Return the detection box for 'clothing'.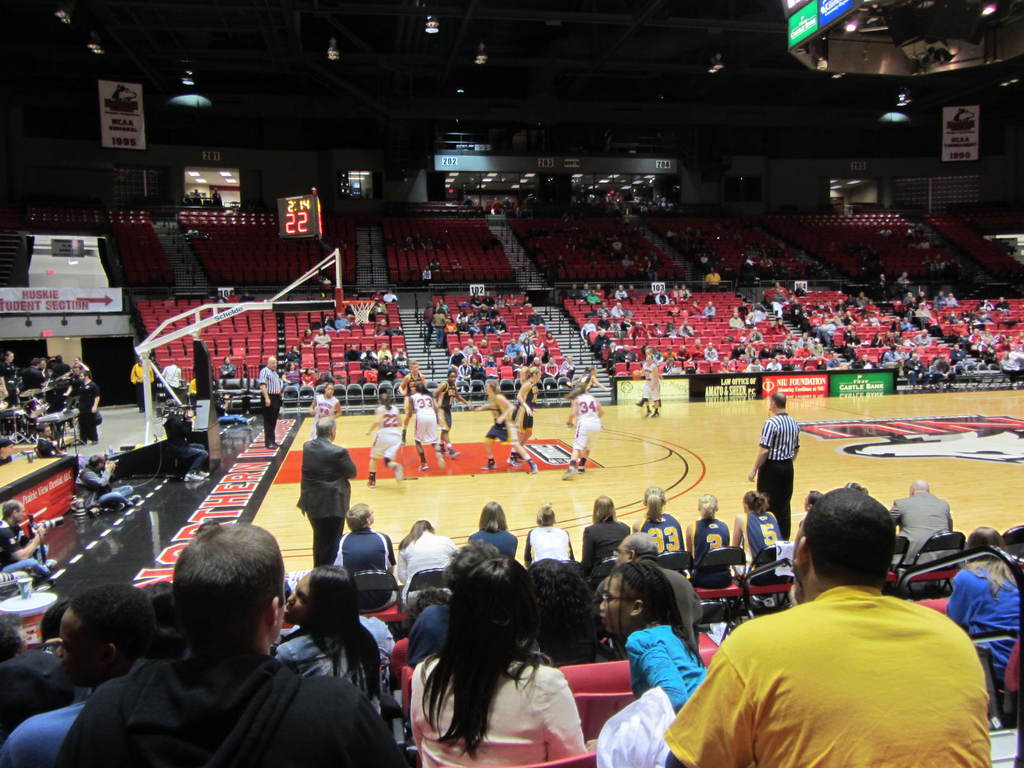
848,355,870,372.
